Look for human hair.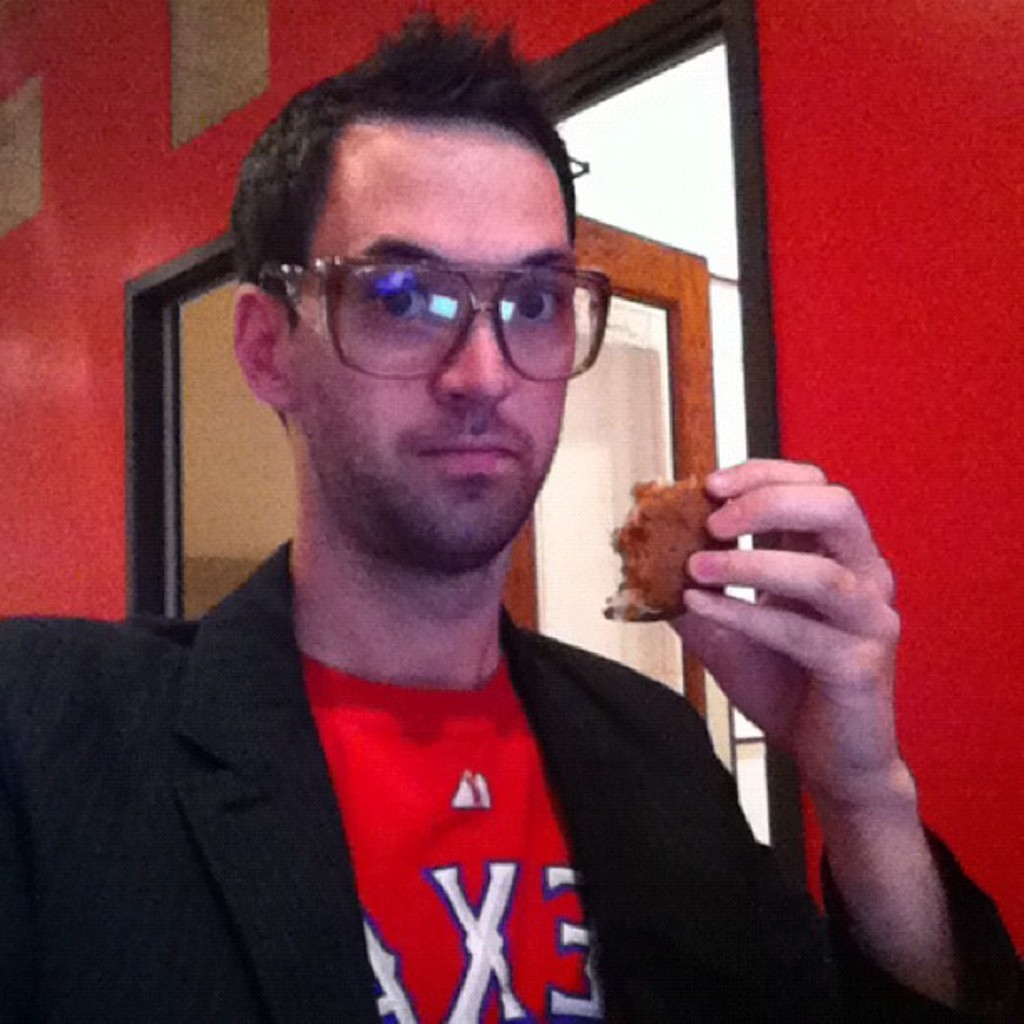
Found: <bbox>238, 44, 591, 338</bbox>.
